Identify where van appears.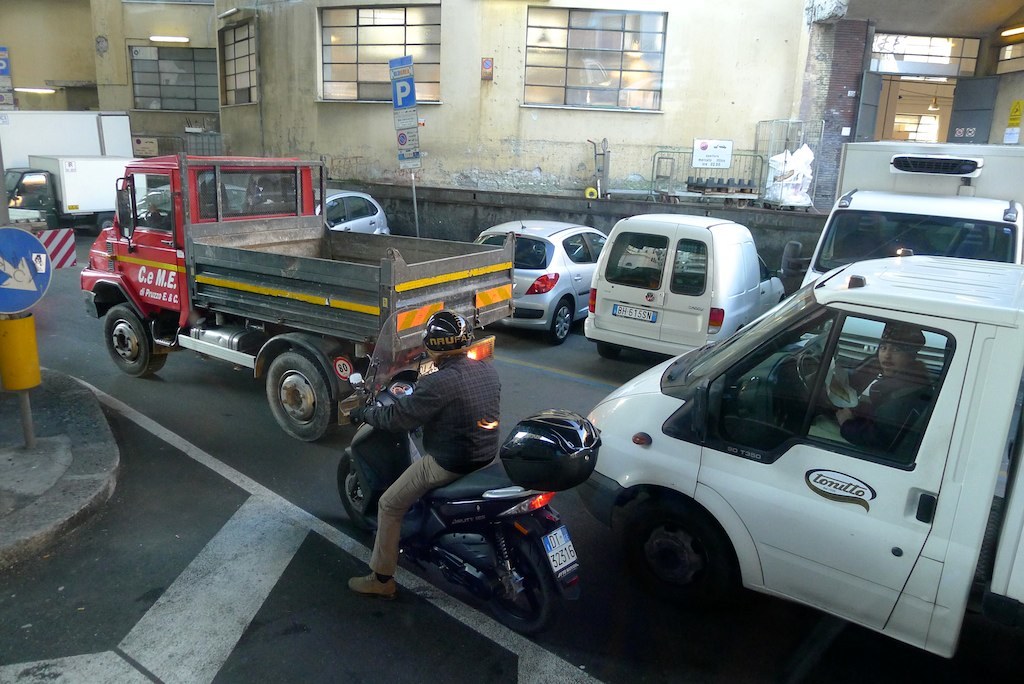
Appears at (78,146,518,445).
